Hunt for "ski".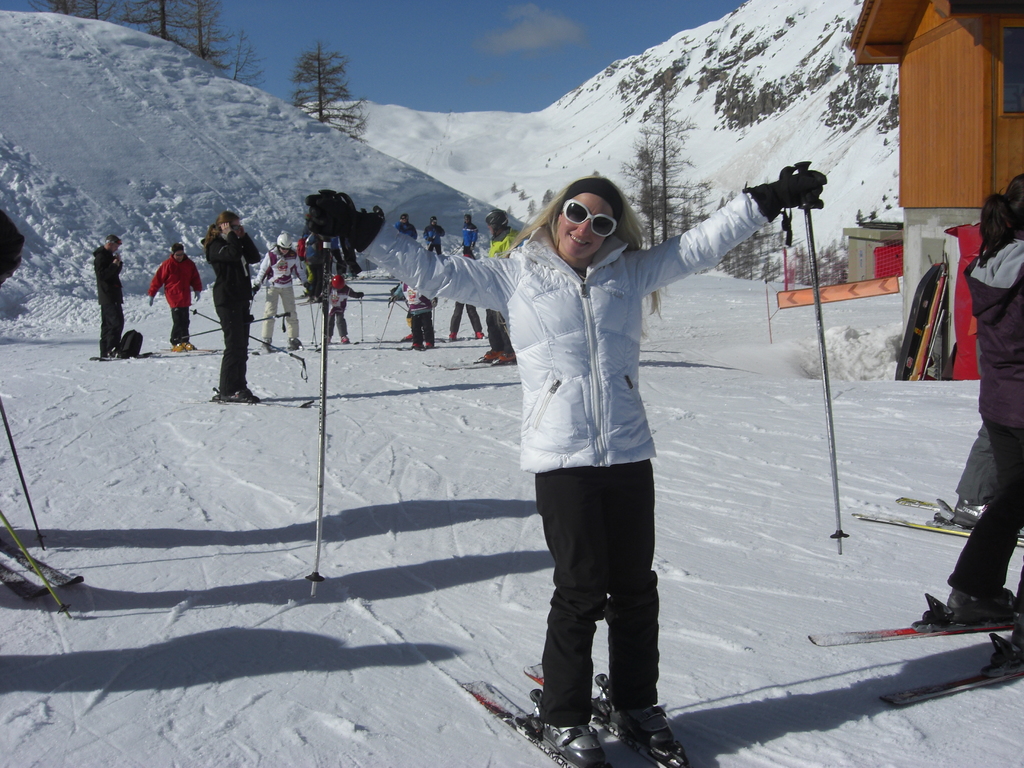
Hunted down at [x1=812, y1=607, x2=1023, y2=654].
